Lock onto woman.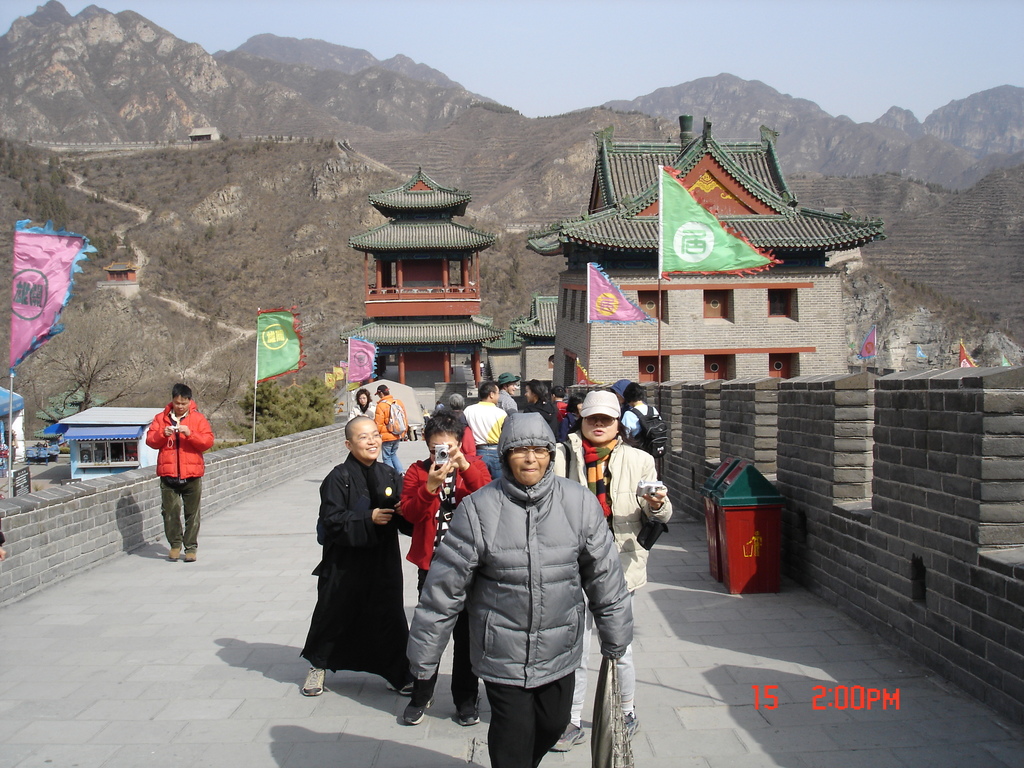
Locked: left=564, top=385, right=687, bottom=755.
